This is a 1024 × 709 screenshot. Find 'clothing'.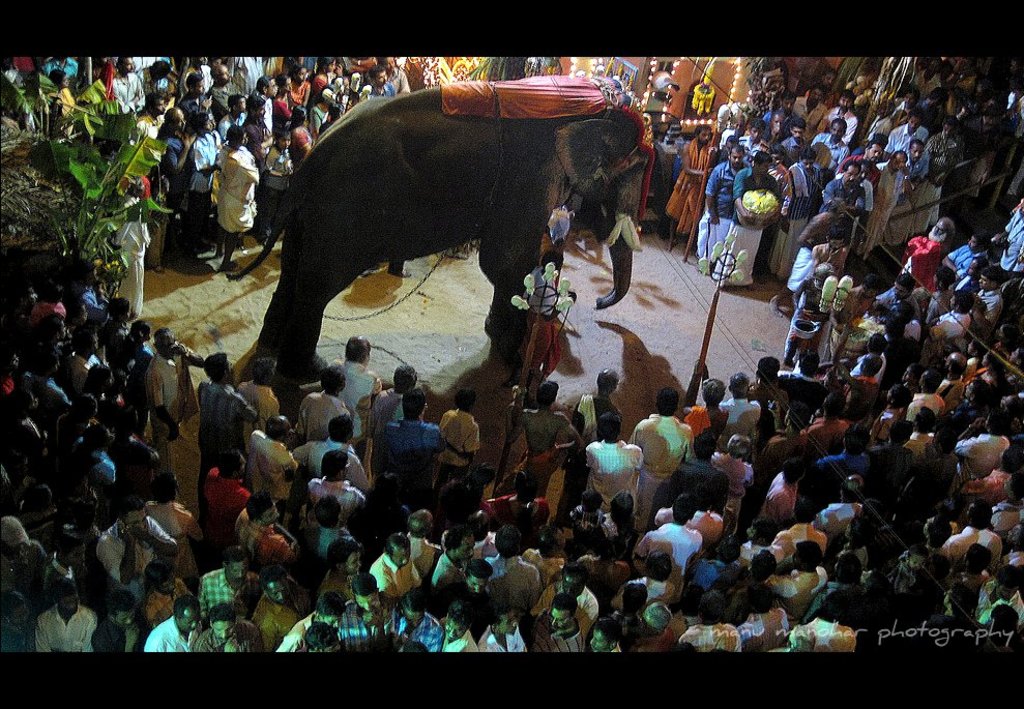
Bounding box: (left=140, top=619, right=195, bottom=655).
